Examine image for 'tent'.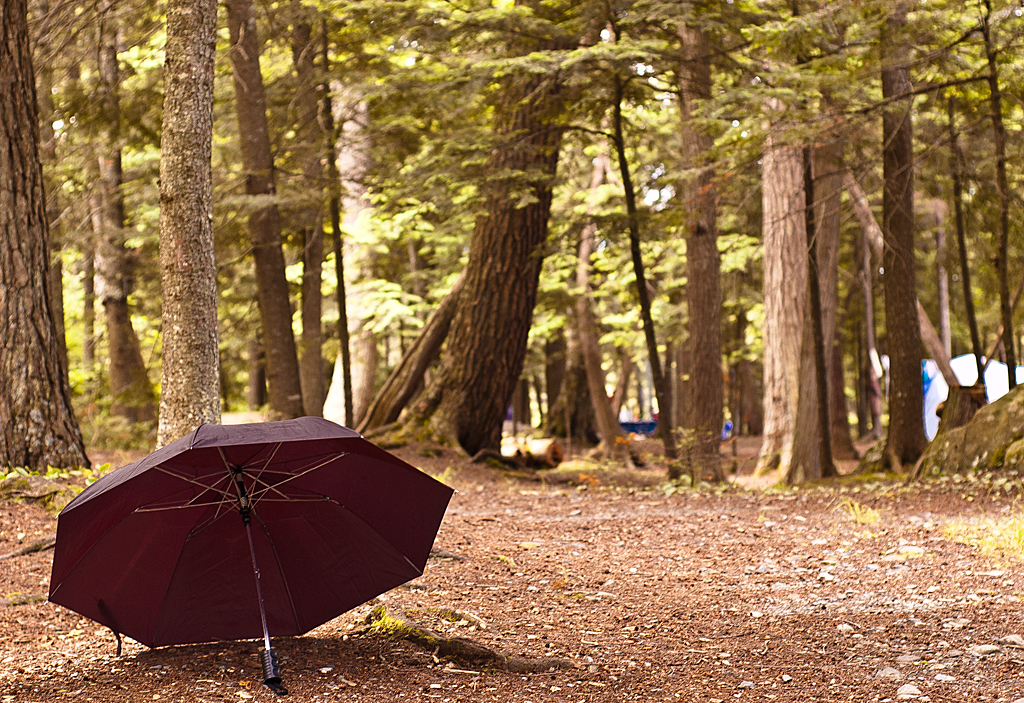
Examination result: 918, 352, 1023, 446.
